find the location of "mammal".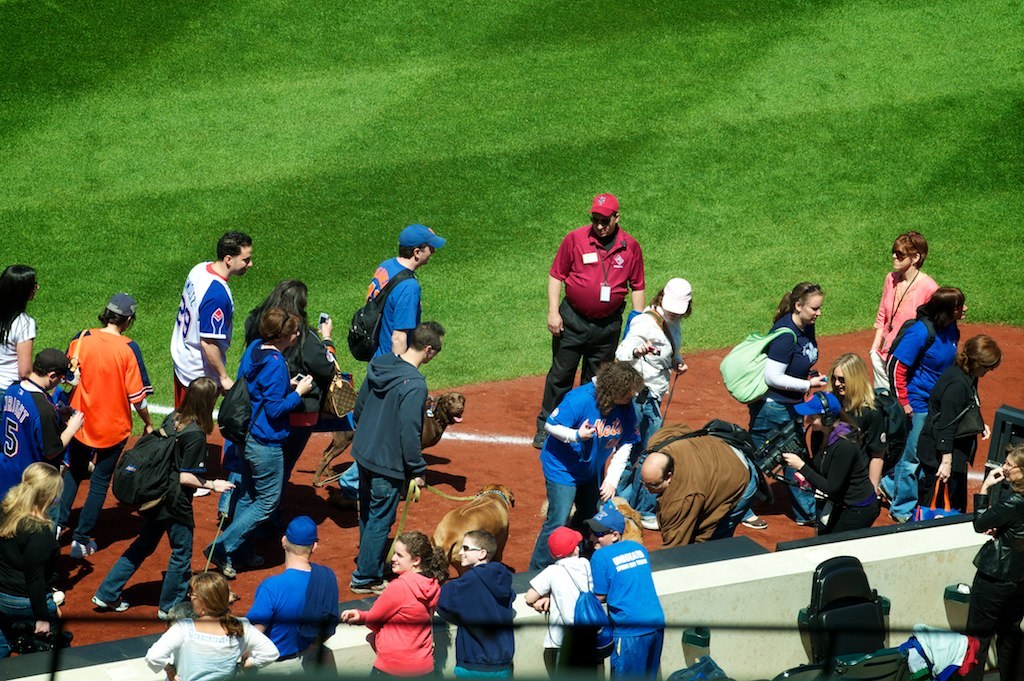
Location: [left=89, top=378, right=234, bottom=622].
